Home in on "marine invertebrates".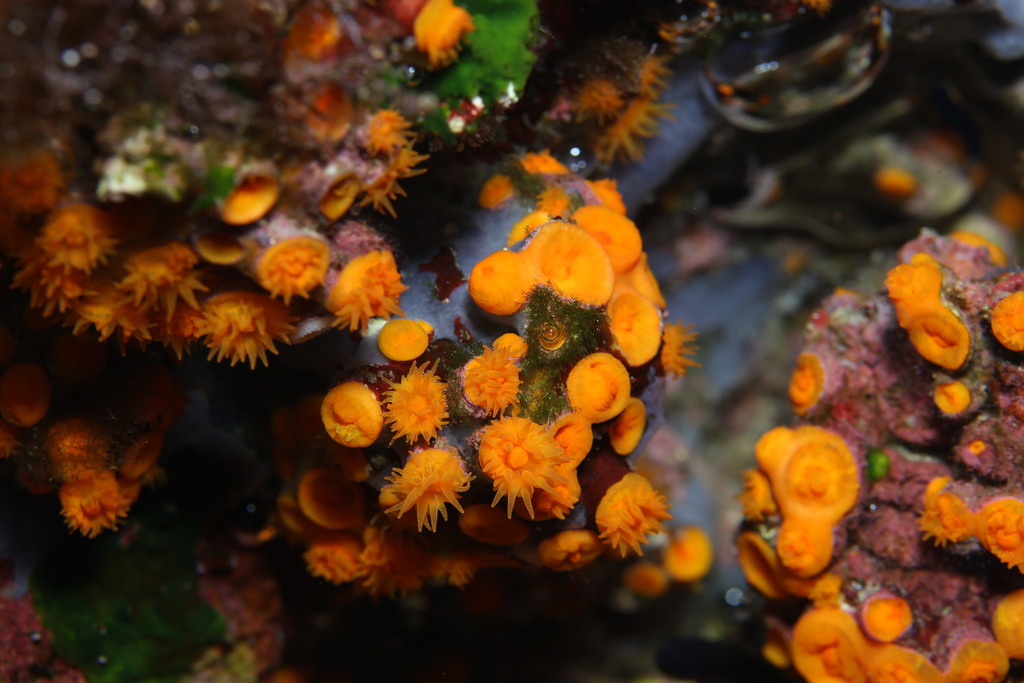
Homed in at (left=603, top=276, right=660, bottom=378).
